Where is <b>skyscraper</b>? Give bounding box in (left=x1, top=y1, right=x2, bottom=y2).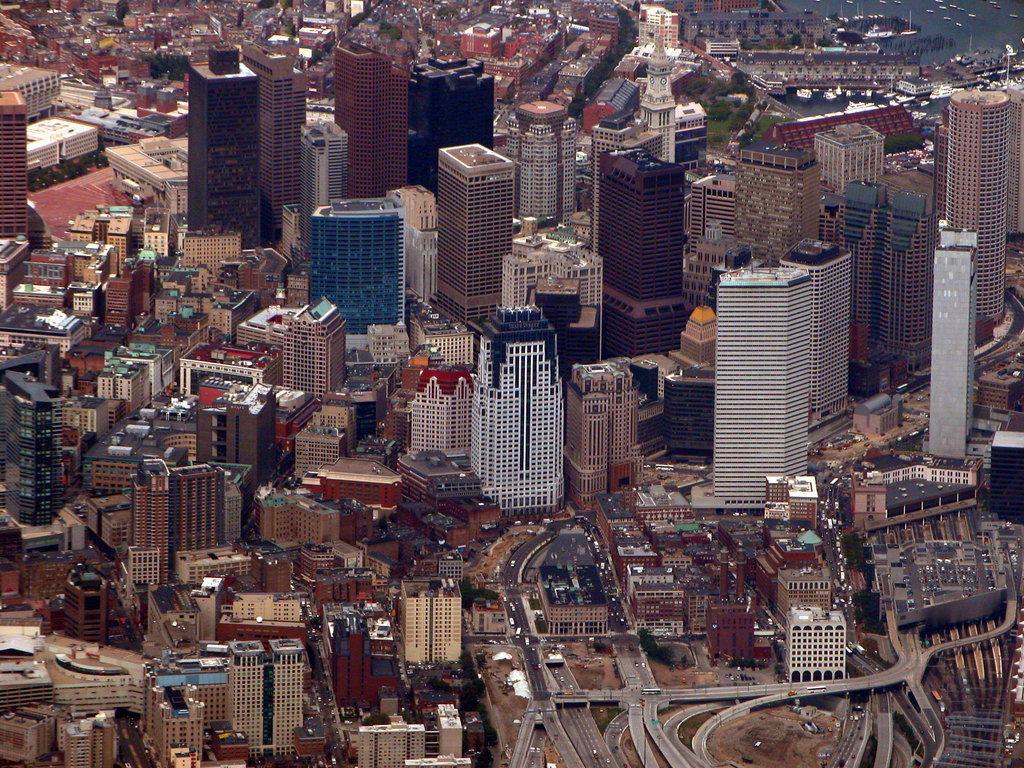
(left=945, top=90, right=1009, bottom=341).
